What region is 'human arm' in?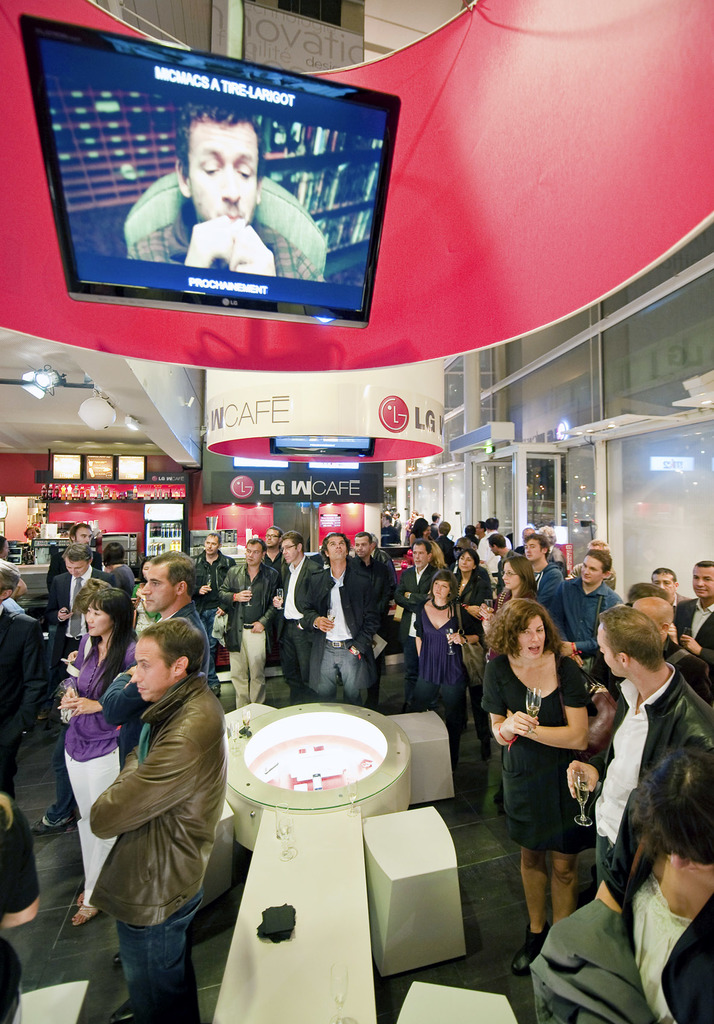
BBox(397, 563, 457, 608).
